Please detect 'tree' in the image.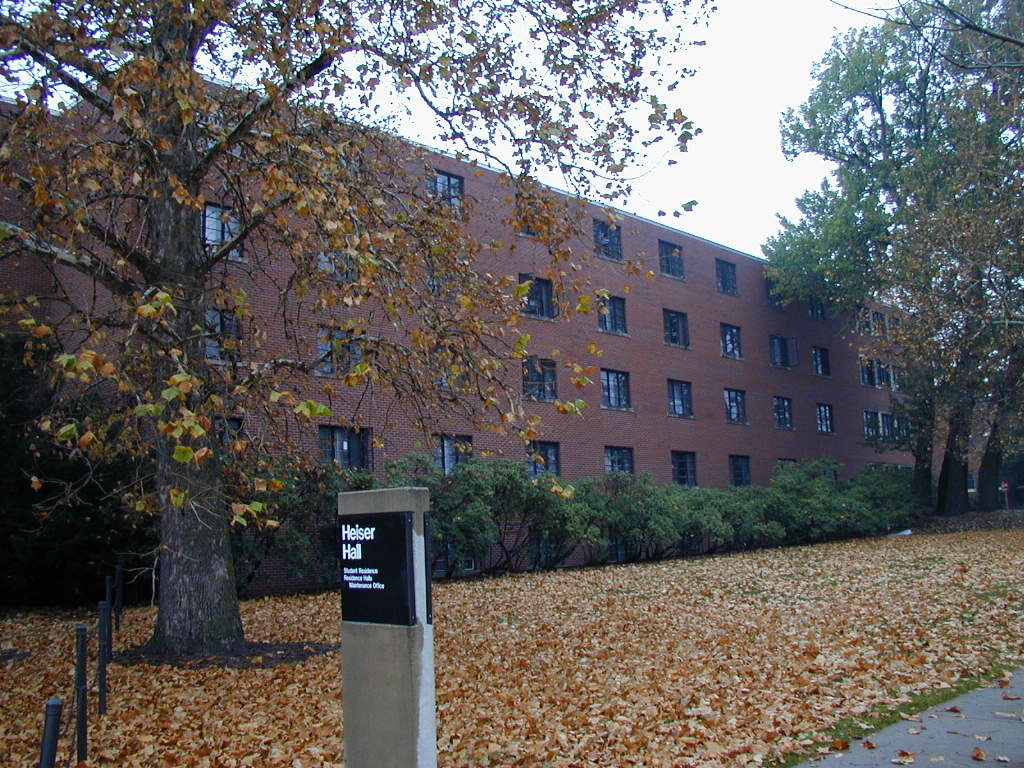
780:20:1002:516.
